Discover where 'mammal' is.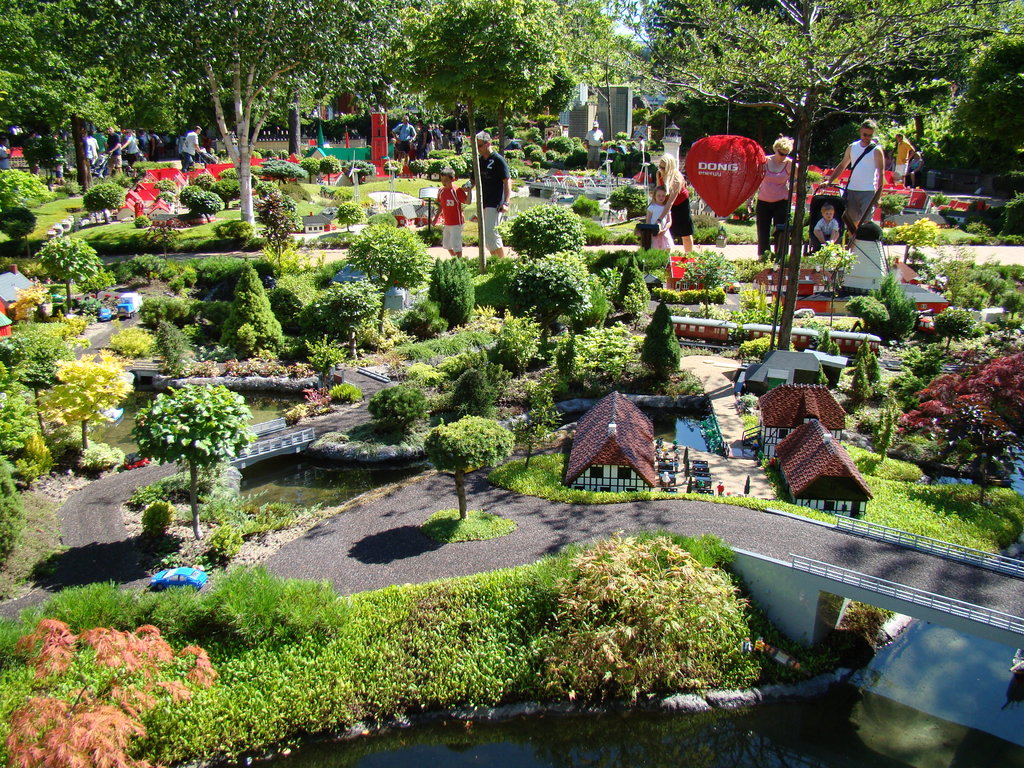
Discovered at bbox=[24, 131, 38, 182].
